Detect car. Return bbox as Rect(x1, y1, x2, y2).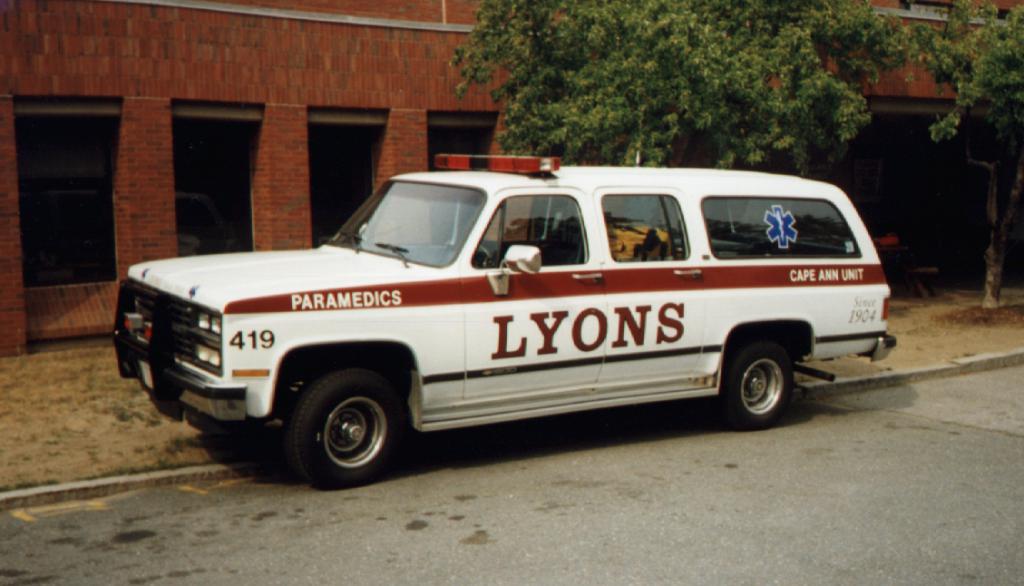
Rect(114, 154, 902, 489).
